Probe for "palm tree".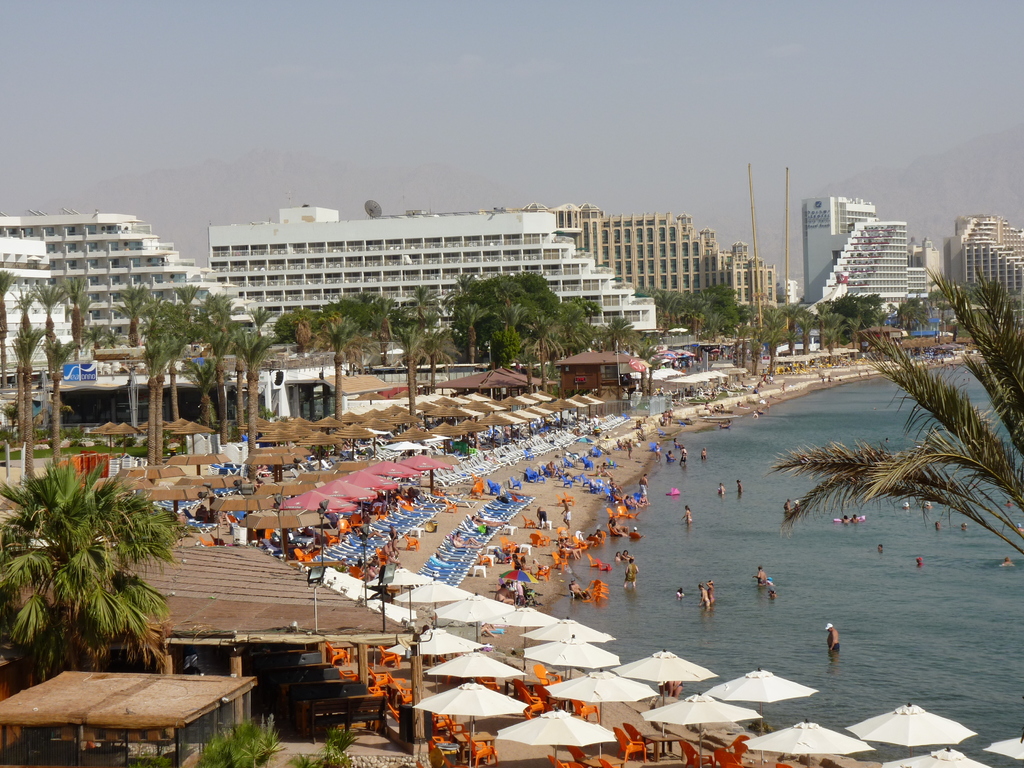
Probe result: box(305, 306, 362, 415).
